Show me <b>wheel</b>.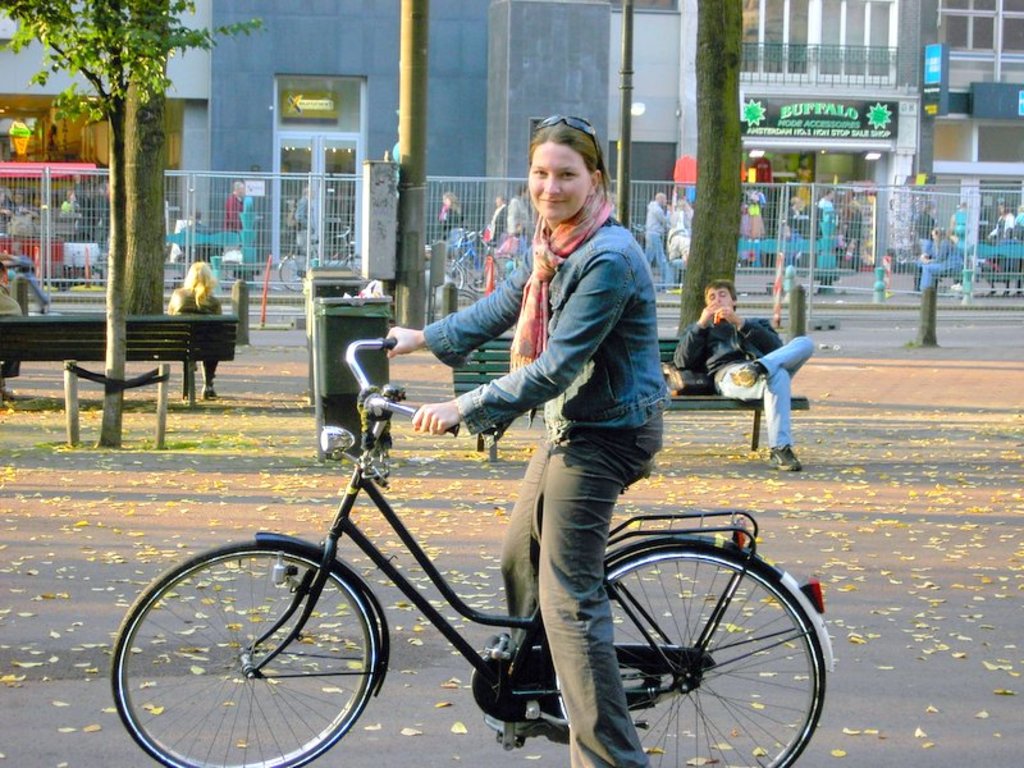
<b>wheel</b> is here: bbox(543, 531, 835, 767).
